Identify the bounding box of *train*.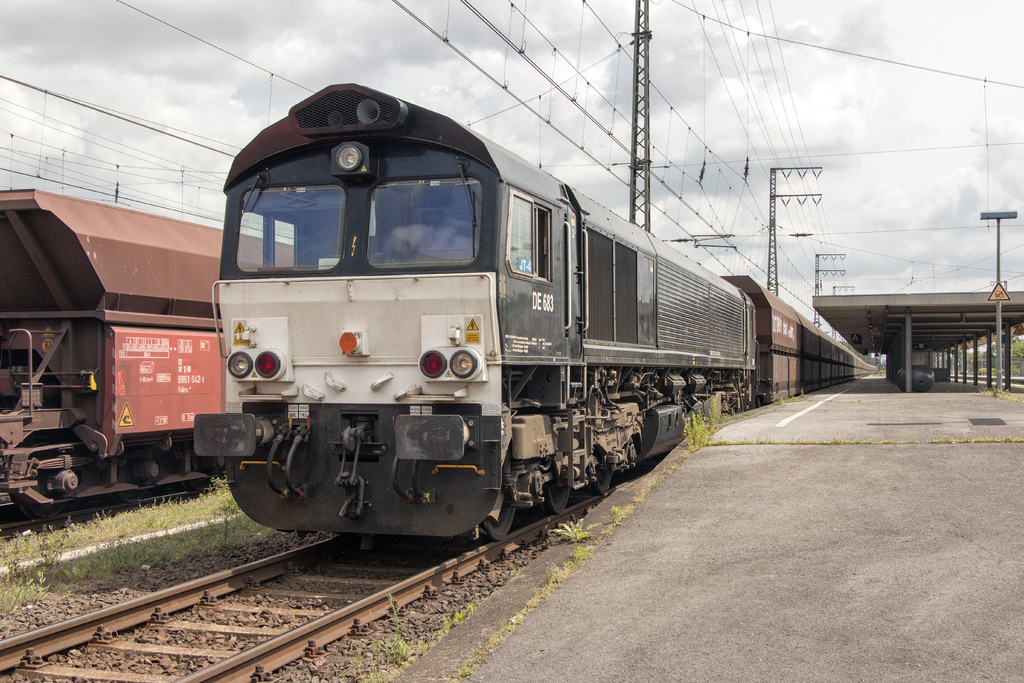
x1=187, y1=80, x2=882, y2=544.
